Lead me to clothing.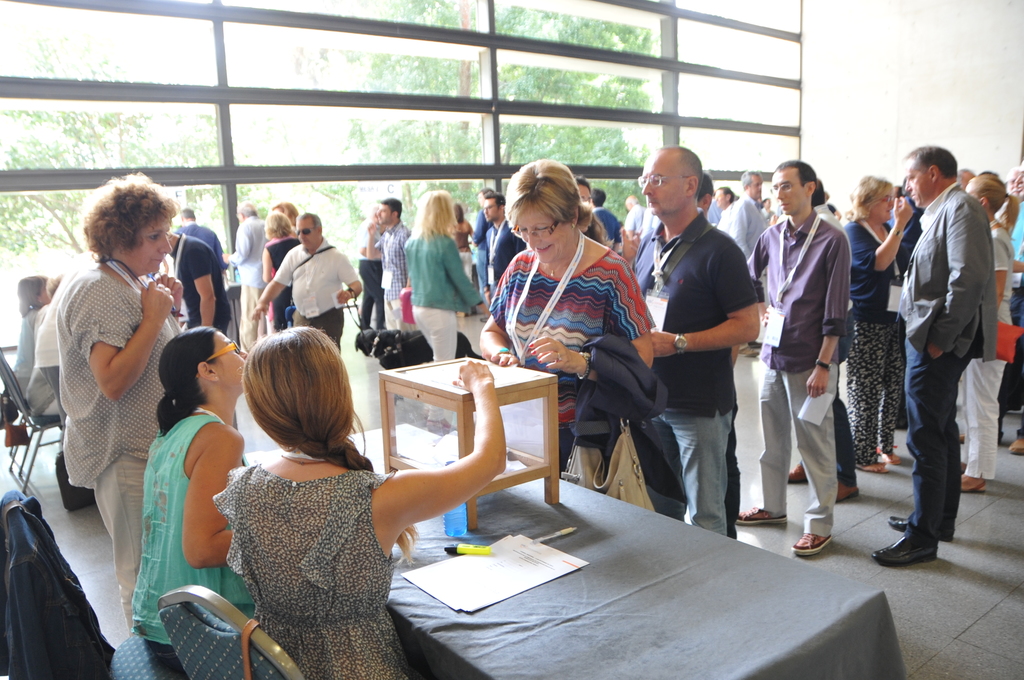
Lead to (135,239,231,341).
